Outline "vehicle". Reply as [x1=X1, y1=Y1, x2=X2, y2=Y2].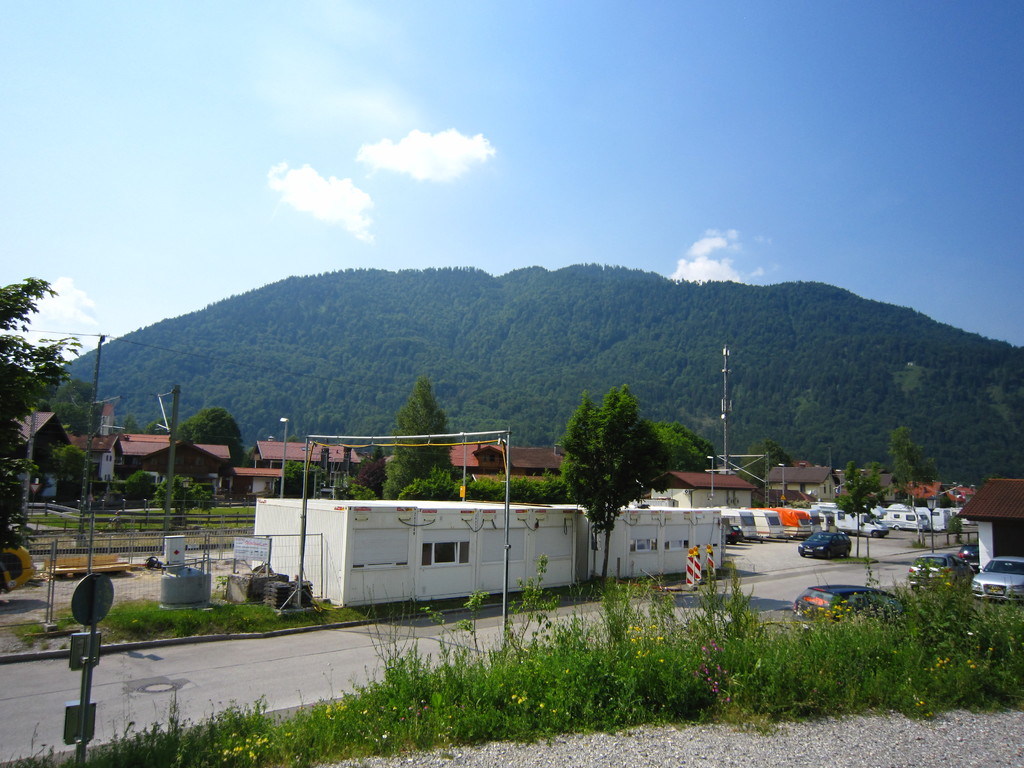
[x1=760, y1=506, x2=779, y2=542].
